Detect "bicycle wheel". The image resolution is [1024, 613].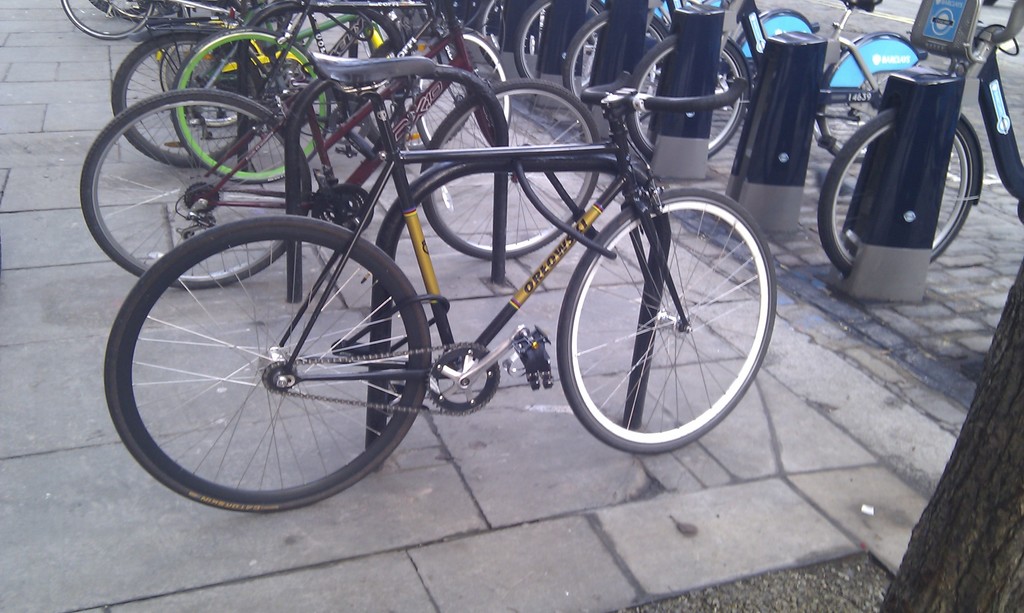
813 103 979 276.
